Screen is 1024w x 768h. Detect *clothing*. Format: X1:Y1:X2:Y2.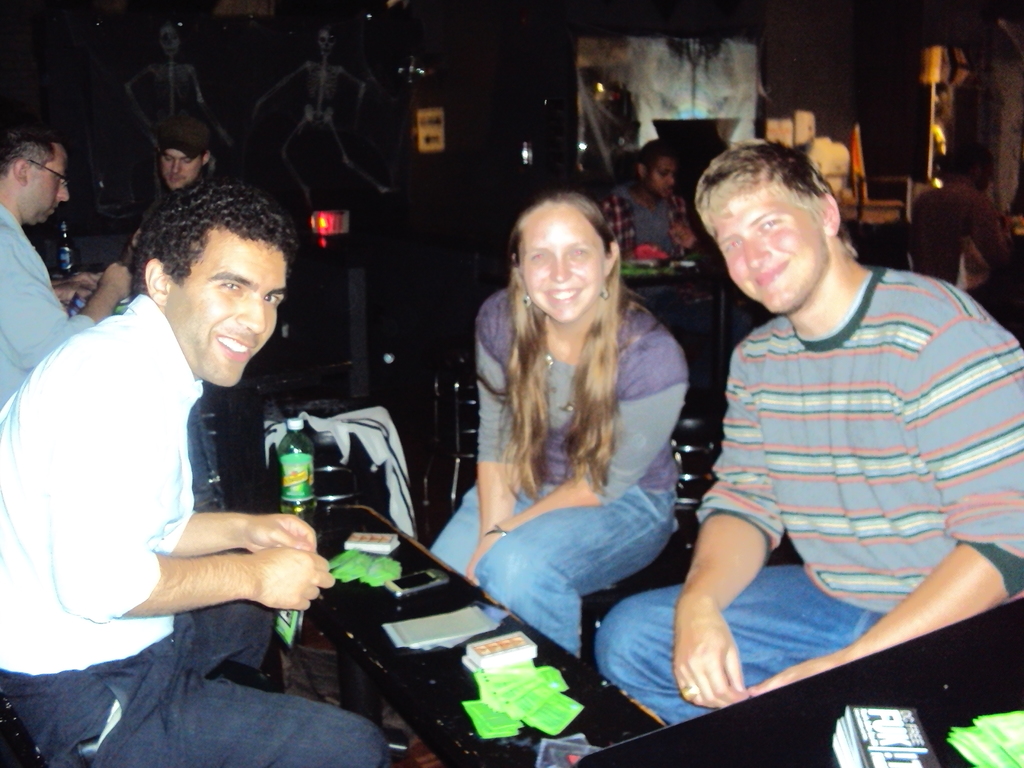
649:208:1007:685.
